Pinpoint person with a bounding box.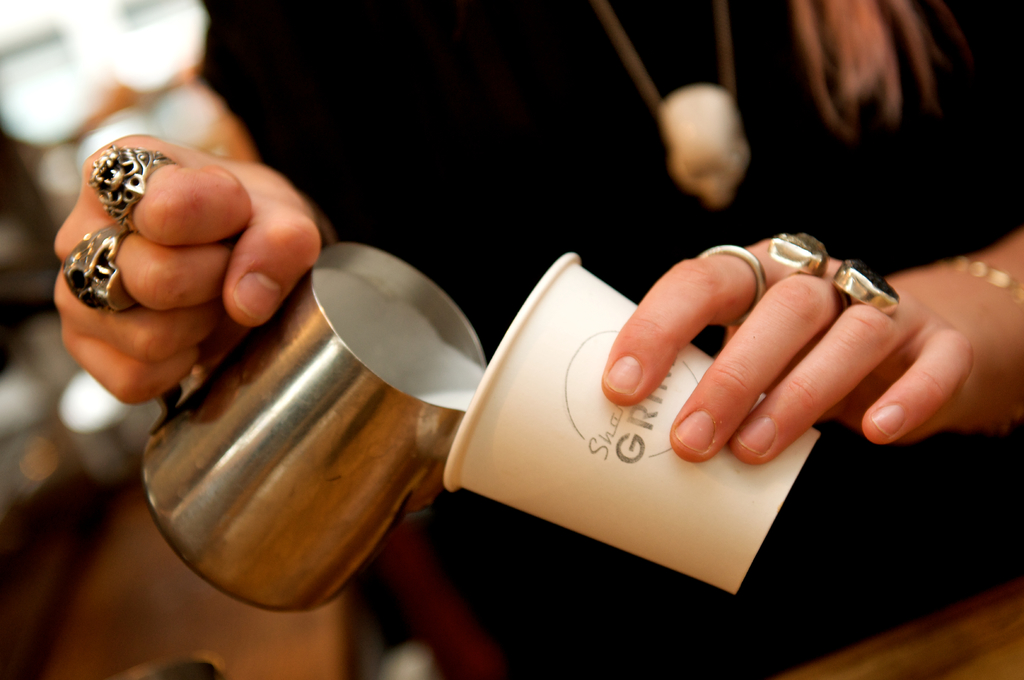
(54,0,1023,679).
